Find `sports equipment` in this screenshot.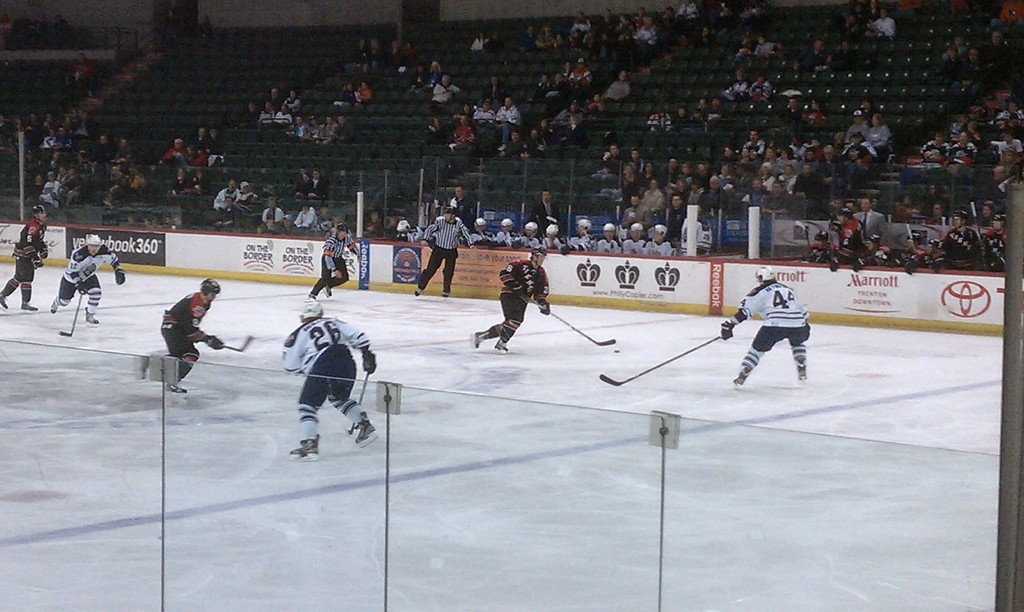
The bounding box for `sports equipment` is x1=298 y1=297 x2=323 y2=322.
